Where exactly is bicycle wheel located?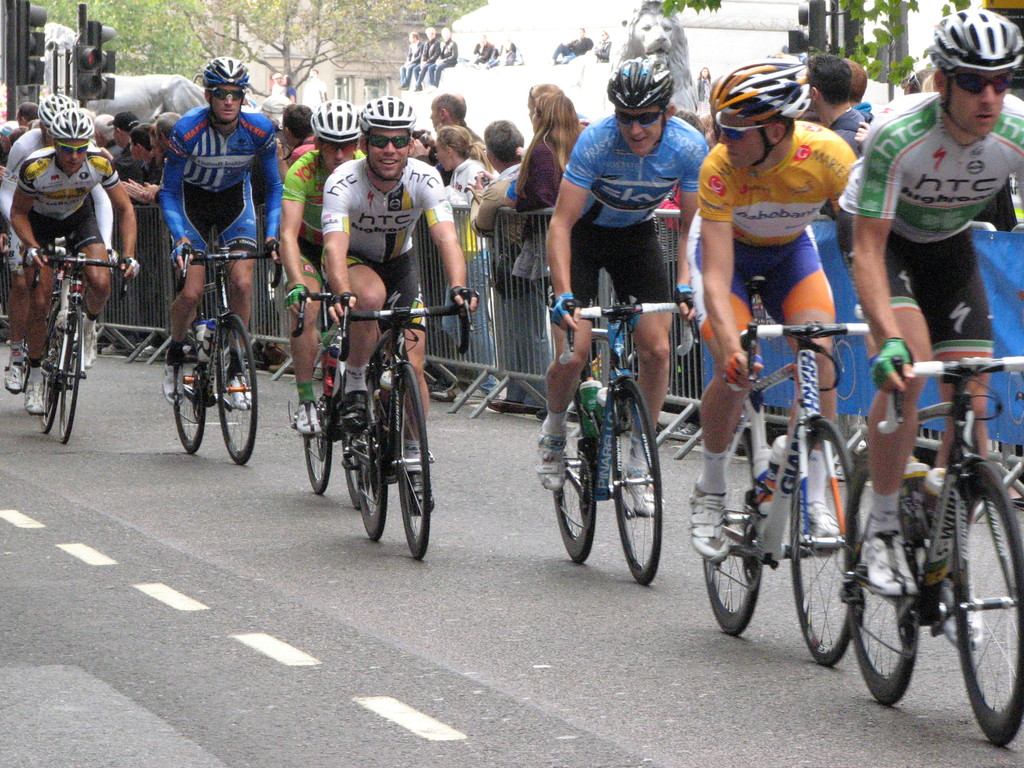
Its bounding box is select_region(216, 309, 255, 468).
